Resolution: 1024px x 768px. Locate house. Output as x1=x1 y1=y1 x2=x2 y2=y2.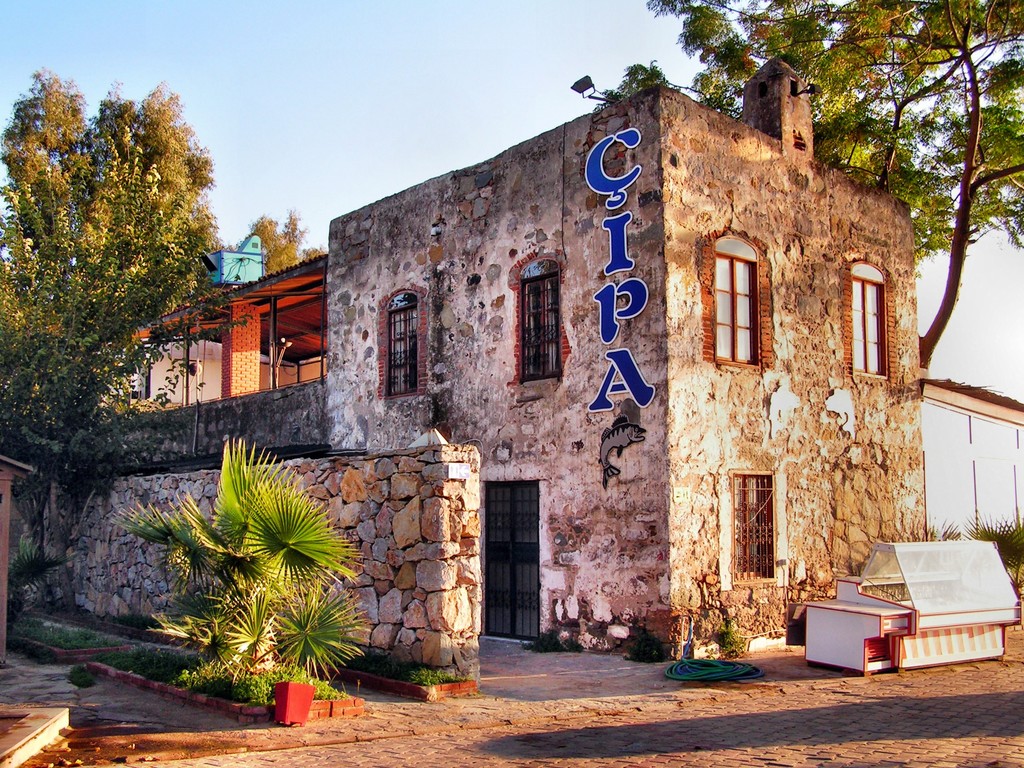
x1=900 y1=385 x2=997 y2=557.
